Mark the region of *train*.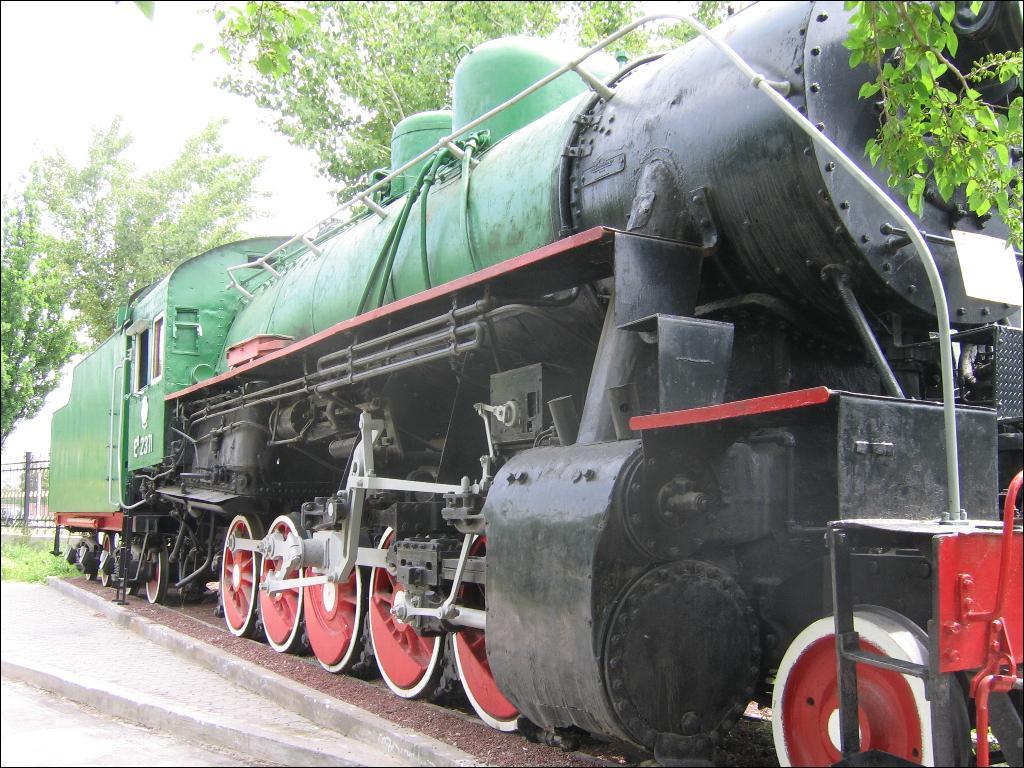
Region: box(46, 0, 1023, 767).
